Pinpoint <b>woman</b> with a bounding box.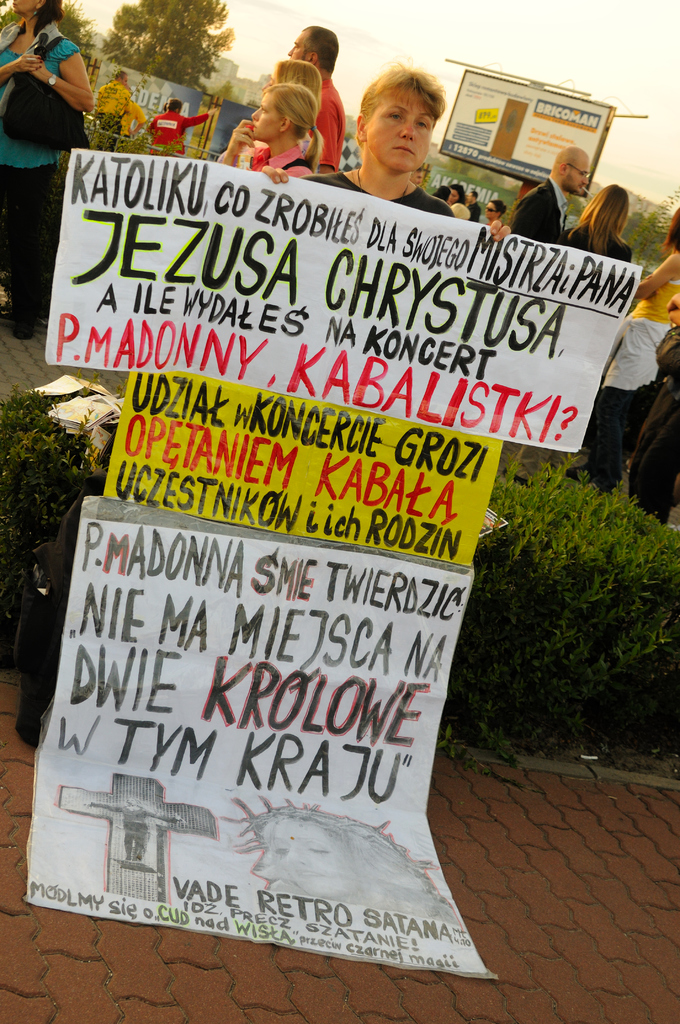
613:207:679:325.
